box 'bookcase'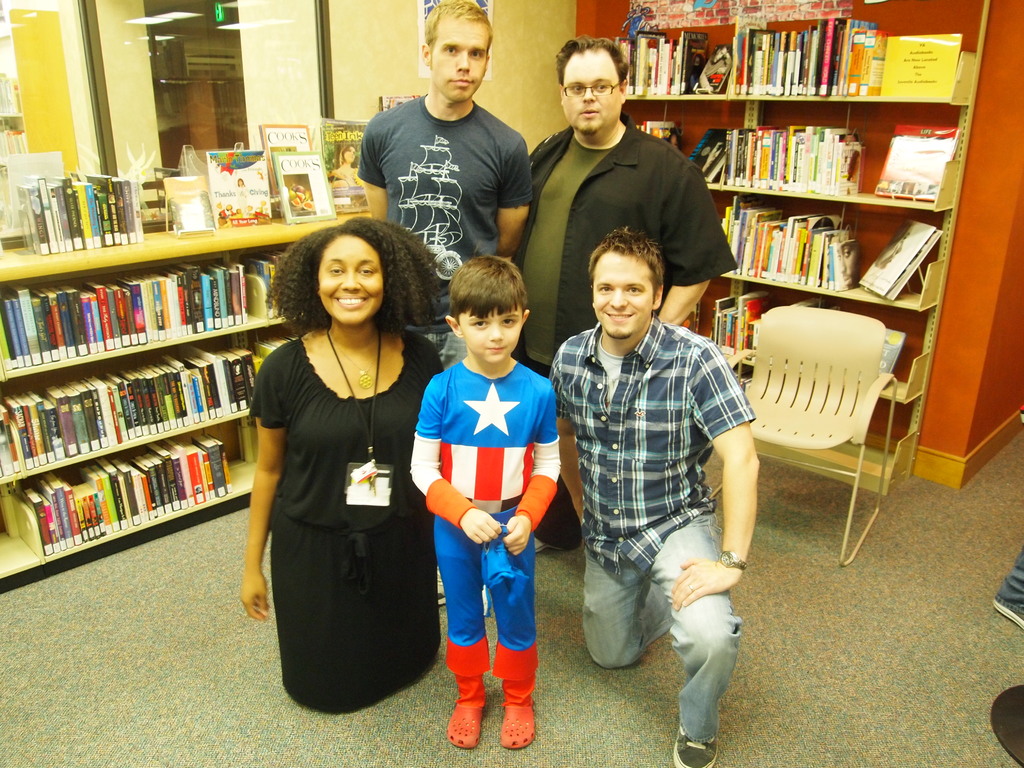
region(0, 150, 392, 582)
